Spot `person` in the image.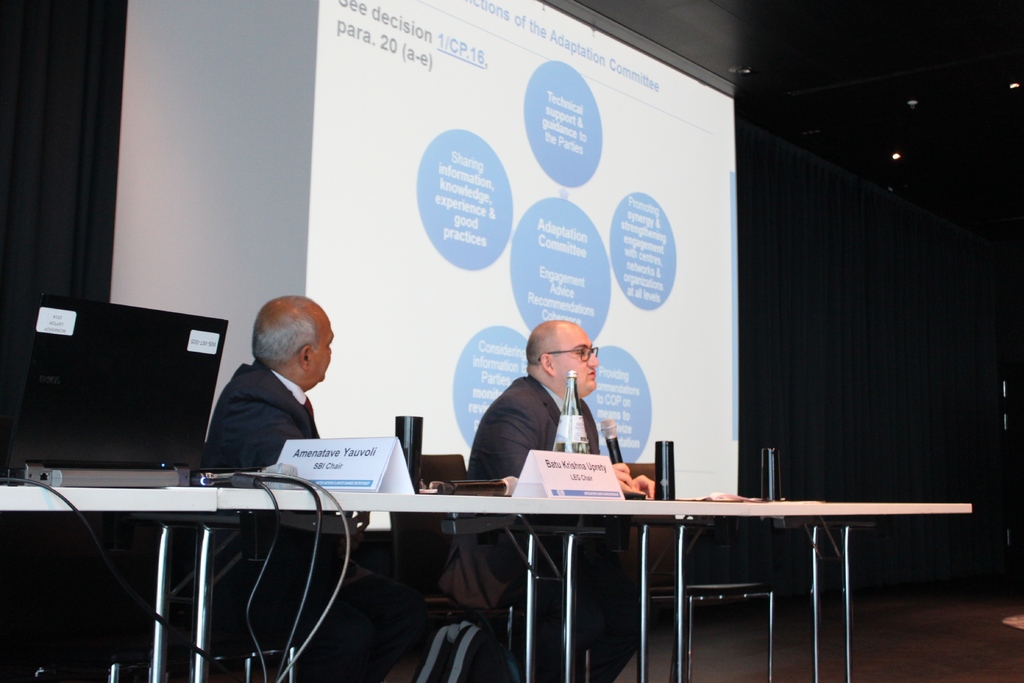
`person` found at select_region(433, 320, 654, 682).
